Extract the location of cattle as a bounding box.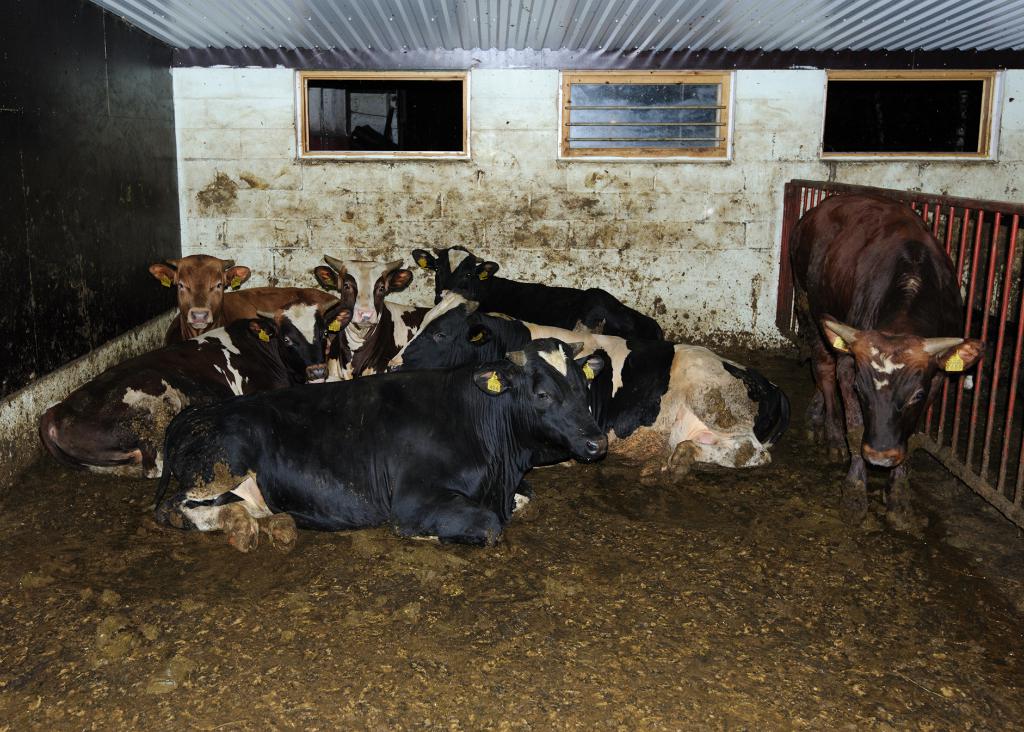
locate(478, 312, 793, 474).
